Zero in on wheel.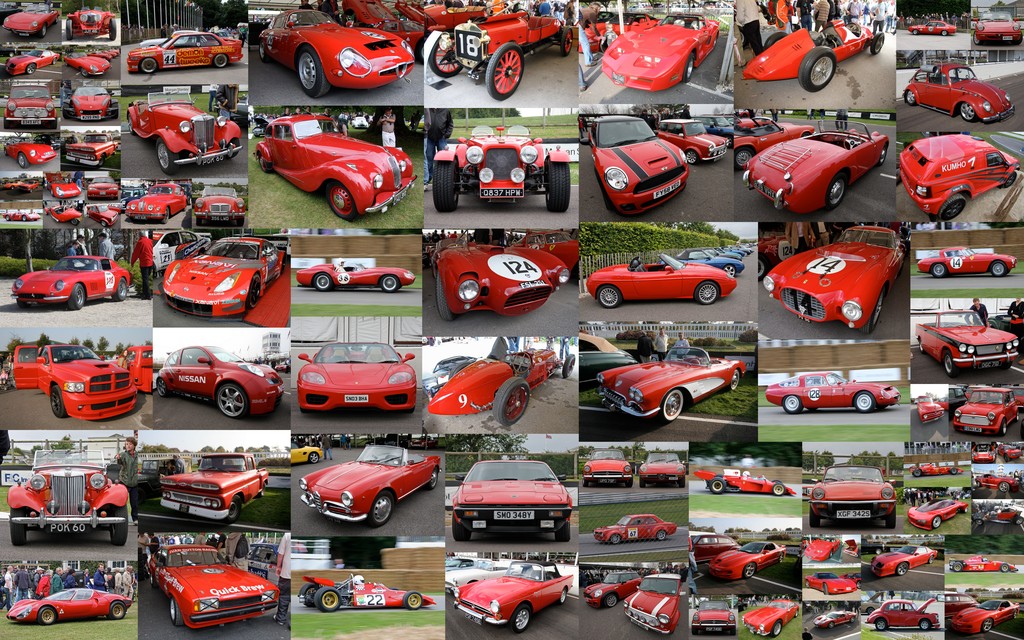
Zeroed in: region(68, 280, 85, 311).
